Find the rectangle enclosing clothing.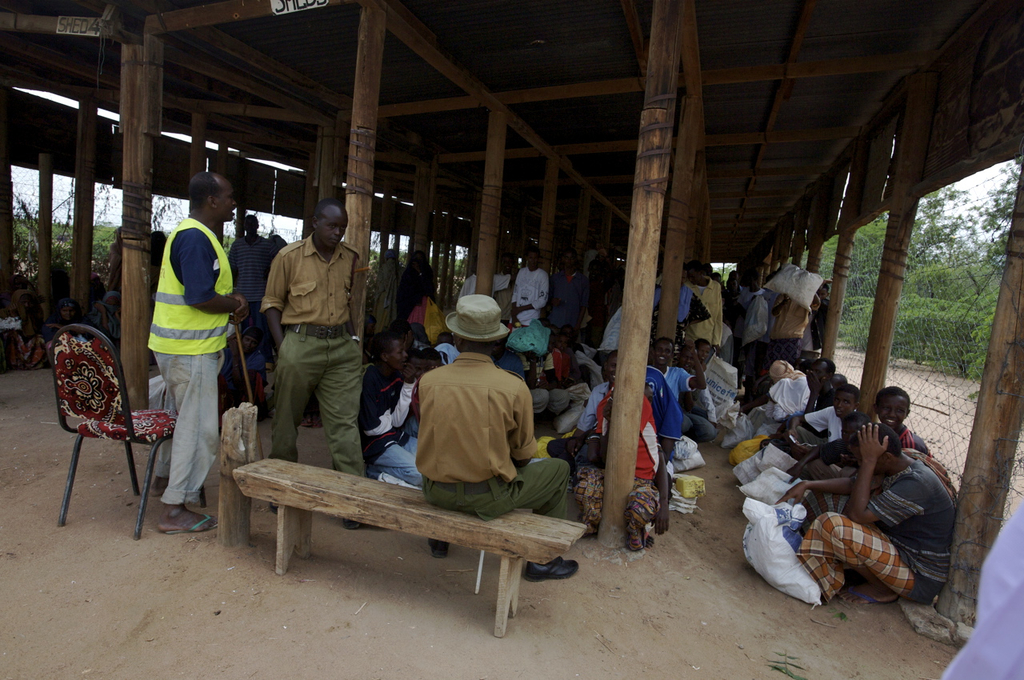
<box>720,320,734,361</box>.
